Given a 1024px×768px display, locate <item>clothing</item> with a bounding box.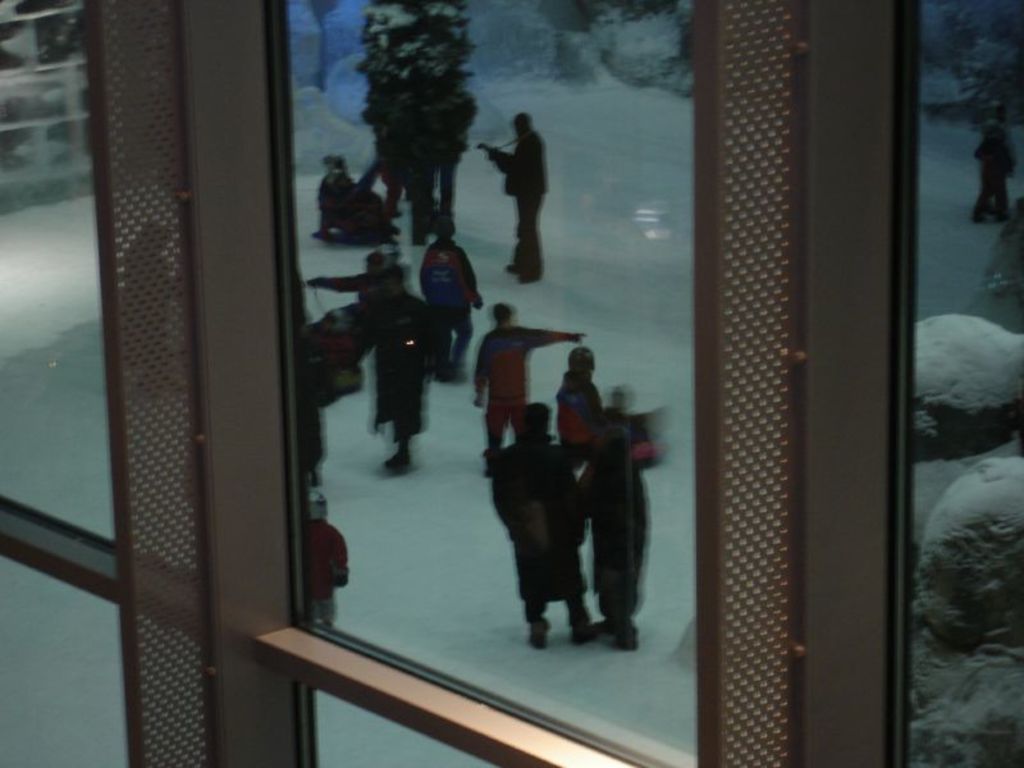
Located: rect(545, 374, 604, 443).
